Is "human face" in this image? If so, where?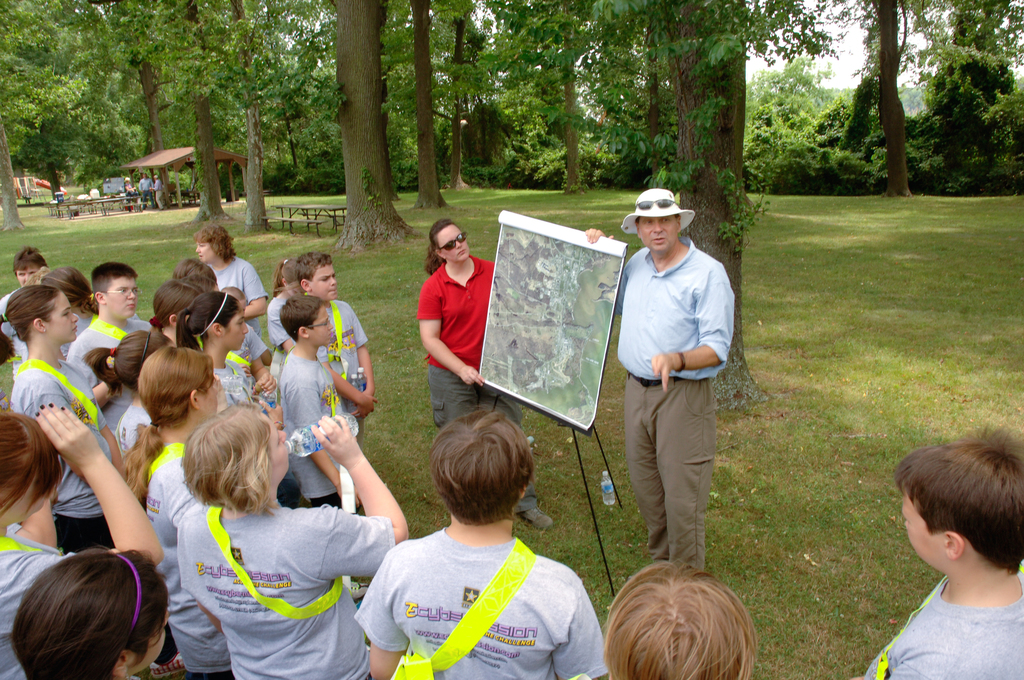
Yes, at <bbox>45, 296, 77, 342</bbox>.
